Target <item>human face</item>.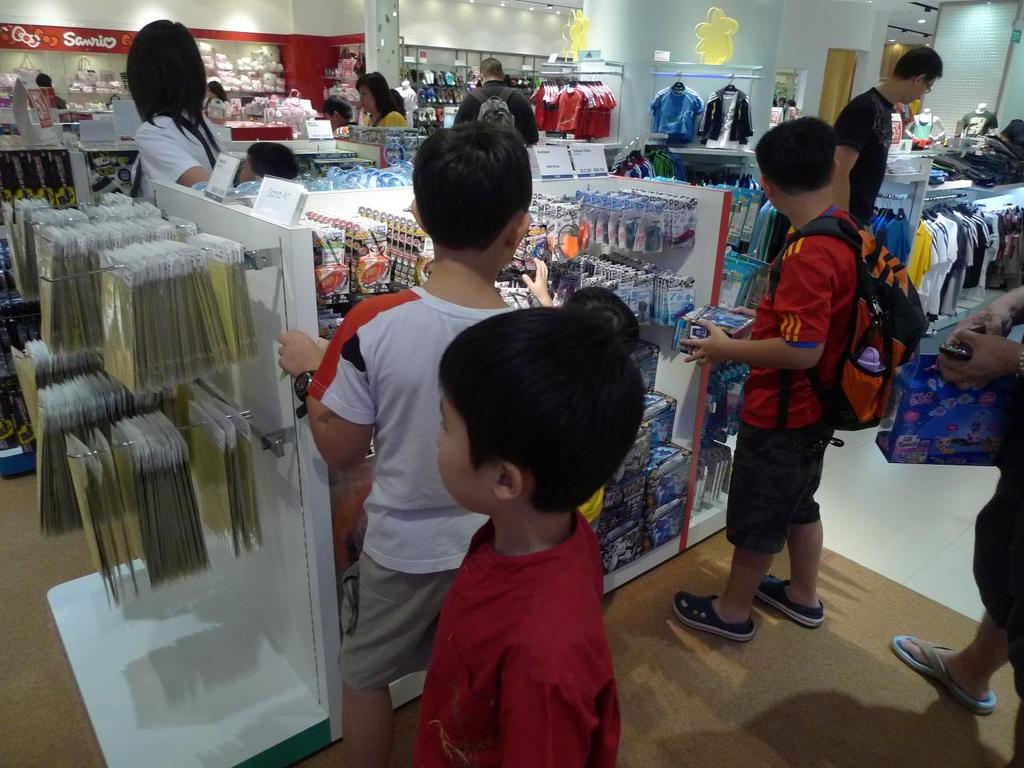
Target region: region(362, 90, 374, 118).
